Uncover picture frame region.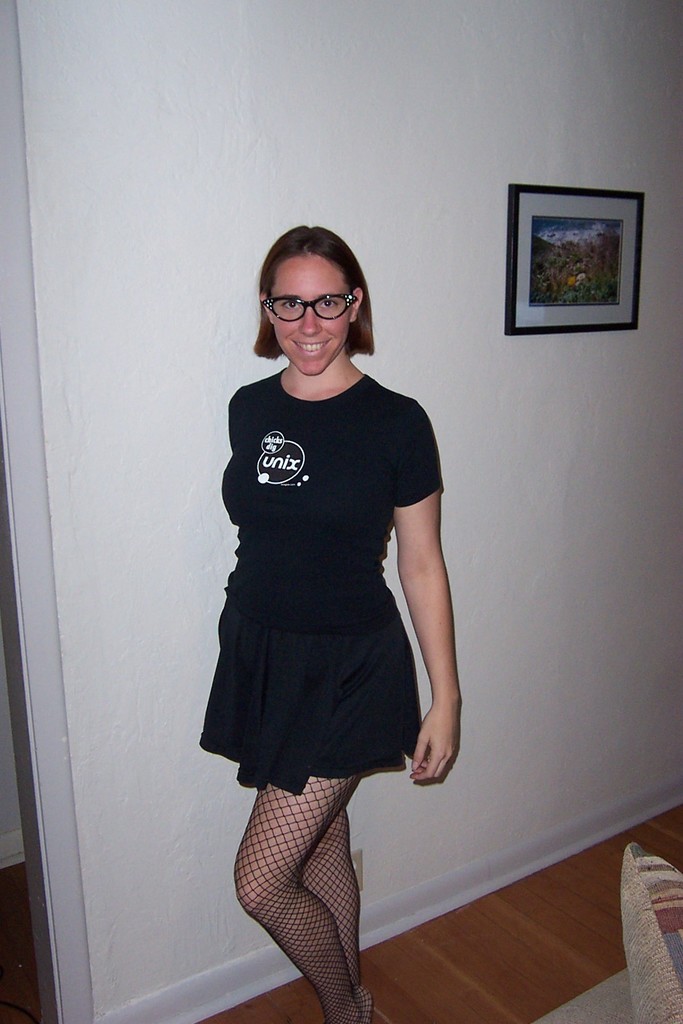
Uncovered: [left=497, top=179, right=651, bottom=331].
